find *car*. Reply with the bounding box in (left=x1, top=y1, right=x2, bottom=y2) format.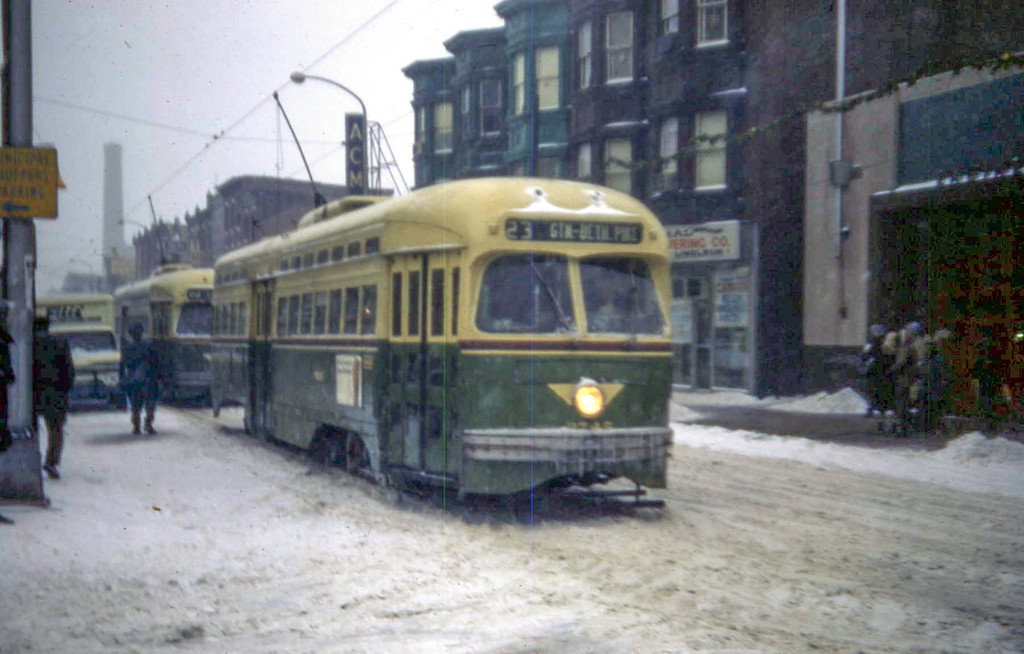
(left=49, top=318, right=117, bottom=406).
